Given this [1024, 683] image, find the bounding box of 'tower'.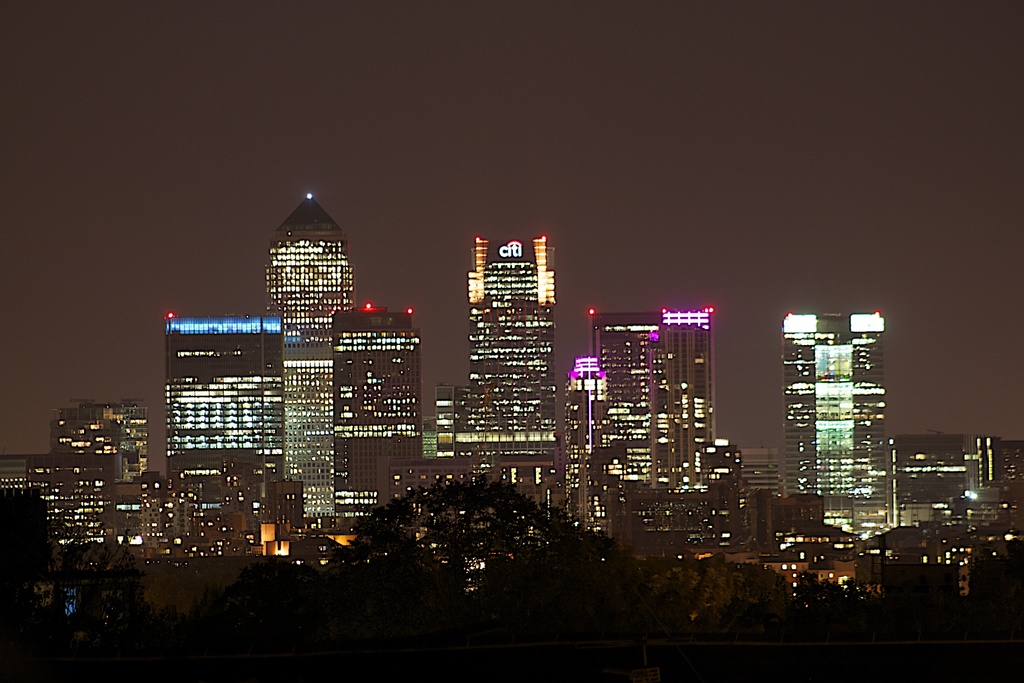
x1=461 y1=231 x2=569 y2=524.
